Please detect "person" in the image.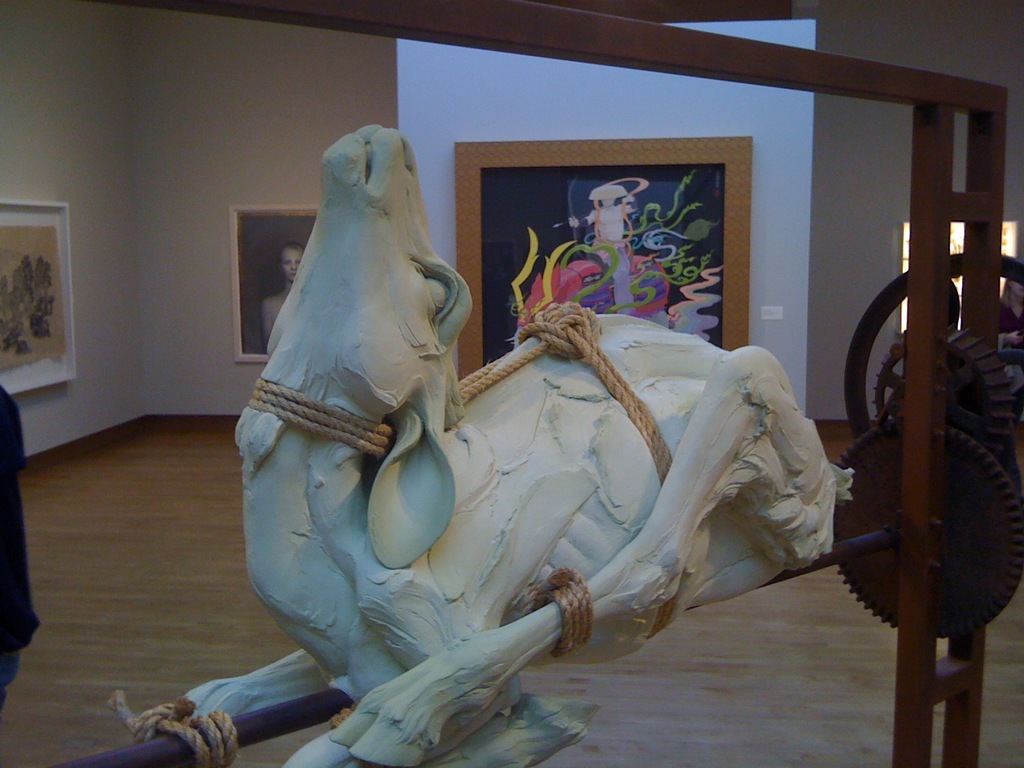
region(260, 241, 307, 352).
